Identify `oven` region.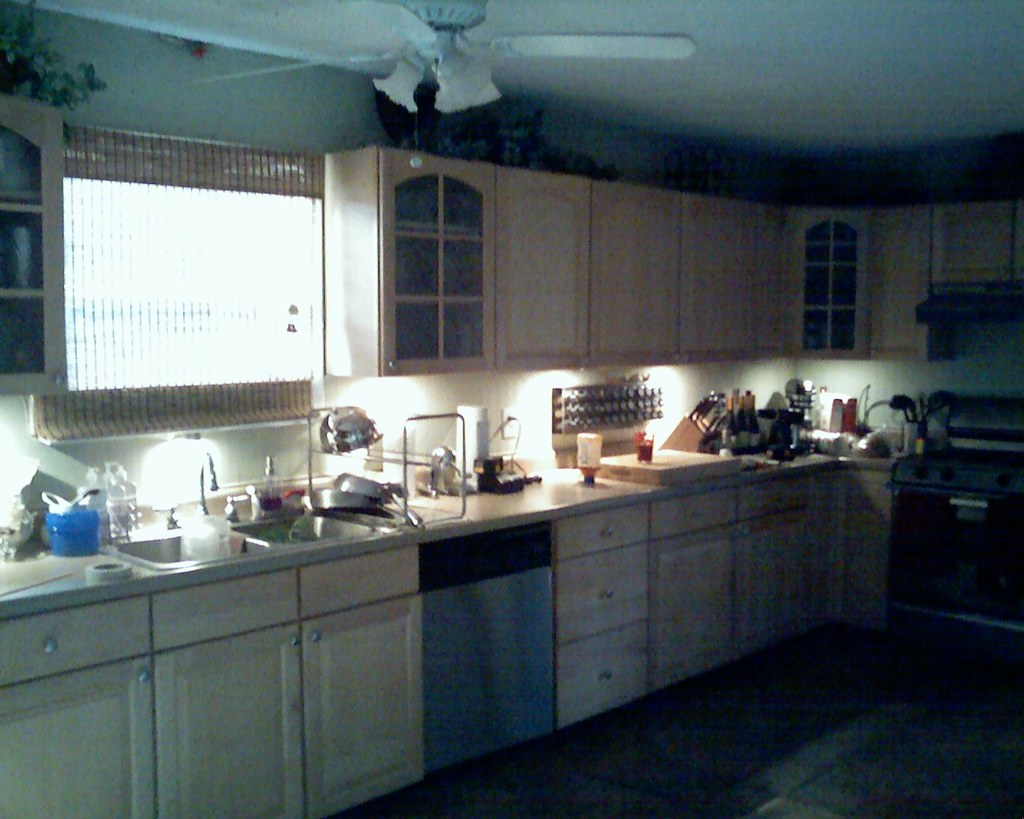
Region: [889,465,1023,627].
